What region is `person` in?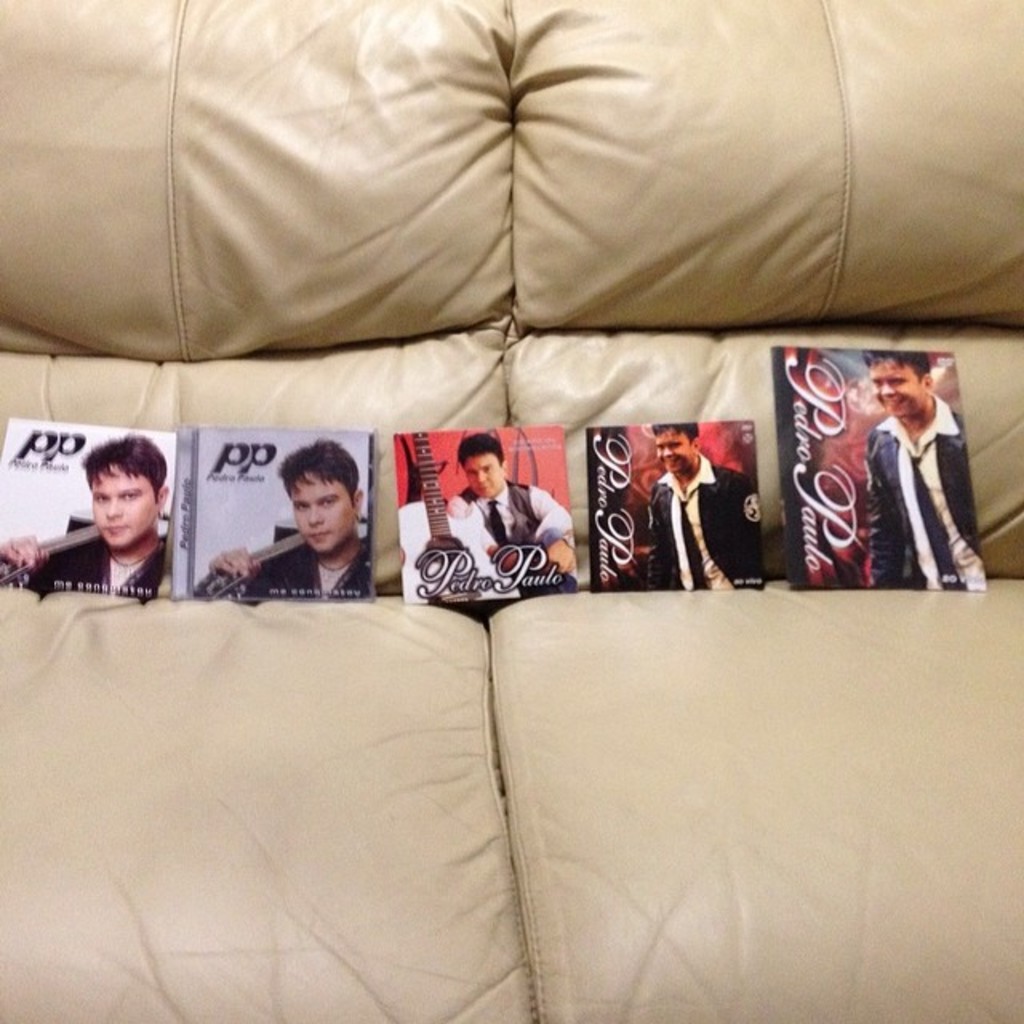
[646, 421, 760, 594].
